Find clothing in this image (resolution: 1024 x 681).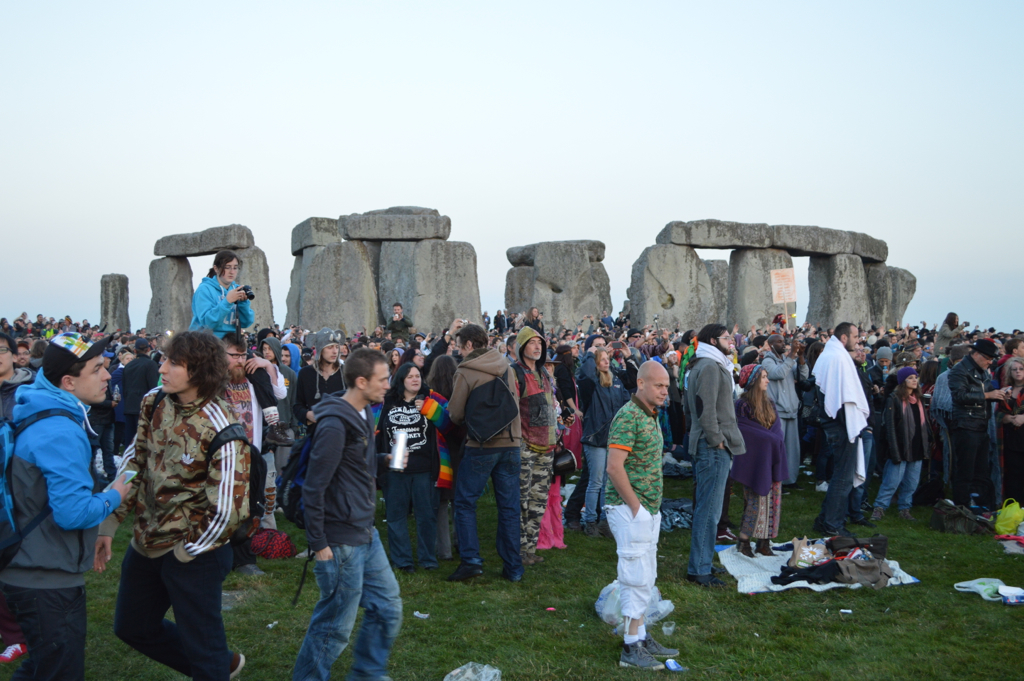
{"x1": 285, "y1": 380, "x2": 402, "y2": 680}.
